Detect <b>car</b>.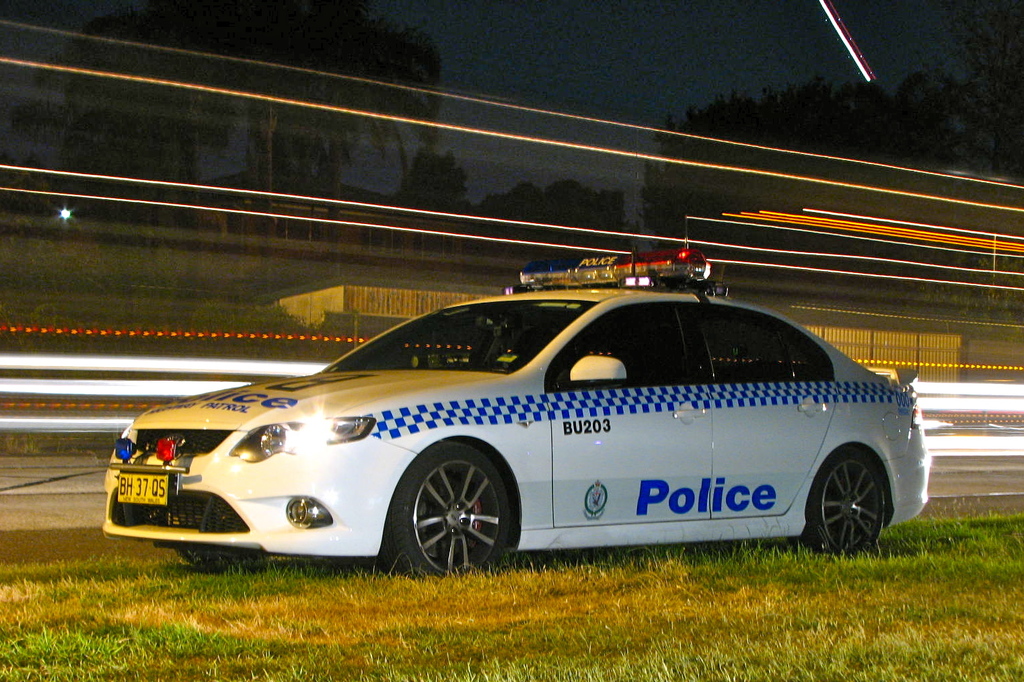
Detected at 93, 255, 930, 583.
